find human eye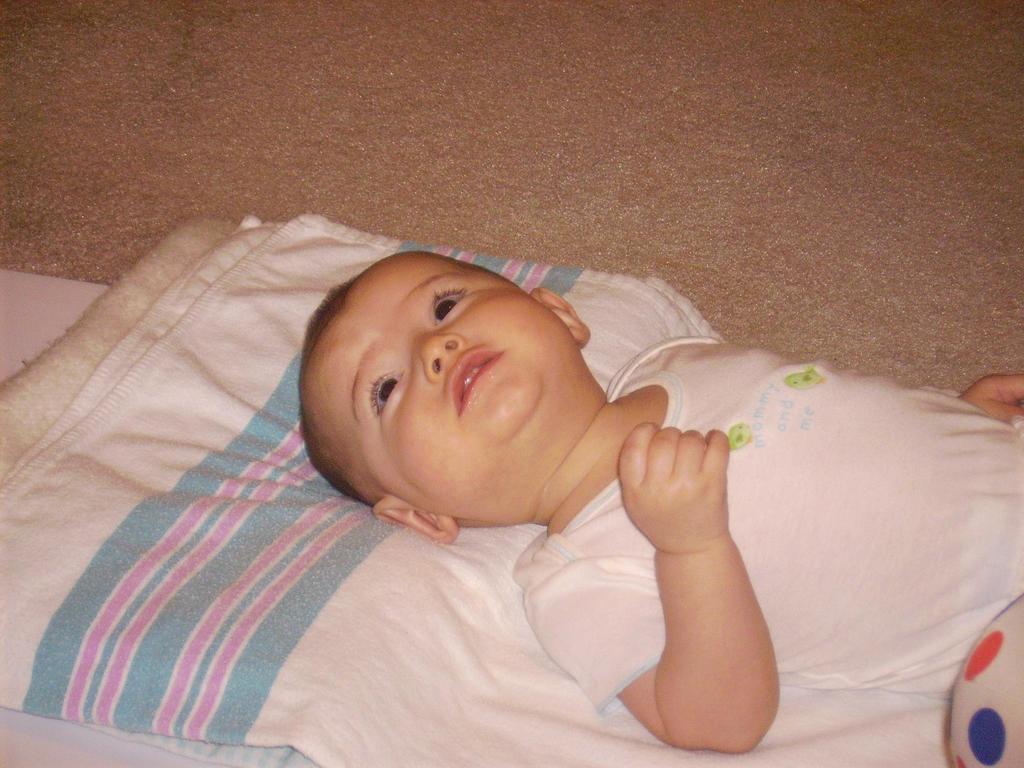
[366,371,407,420]
